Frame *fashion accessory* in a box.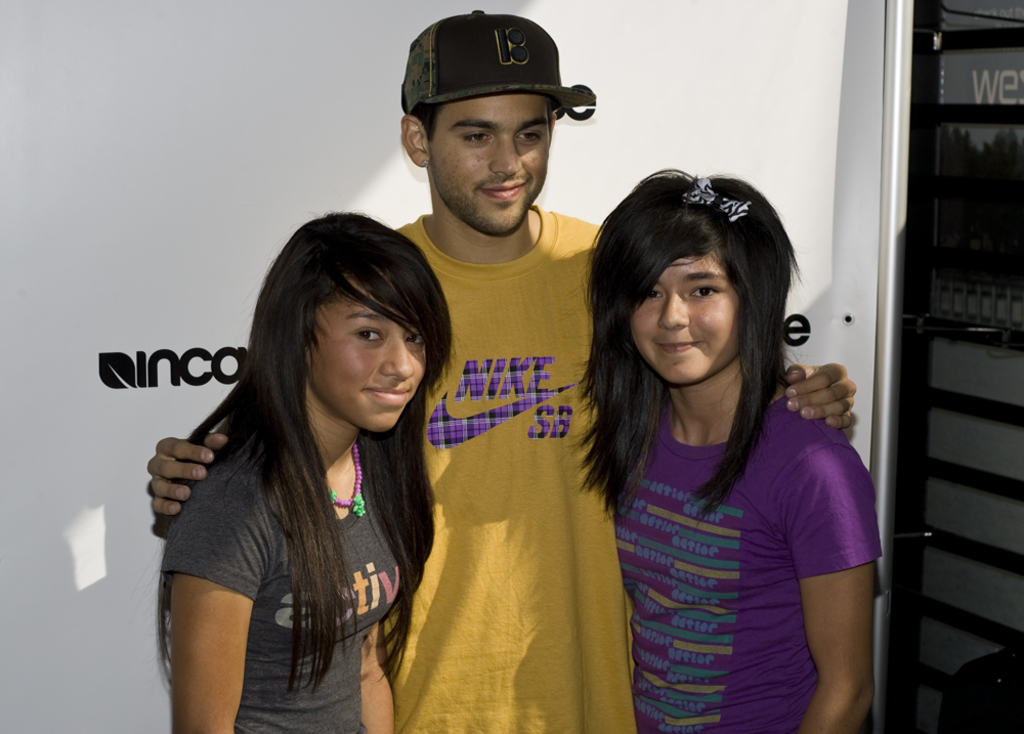
[x1=401, y1=9, x2=597, y2=114].
